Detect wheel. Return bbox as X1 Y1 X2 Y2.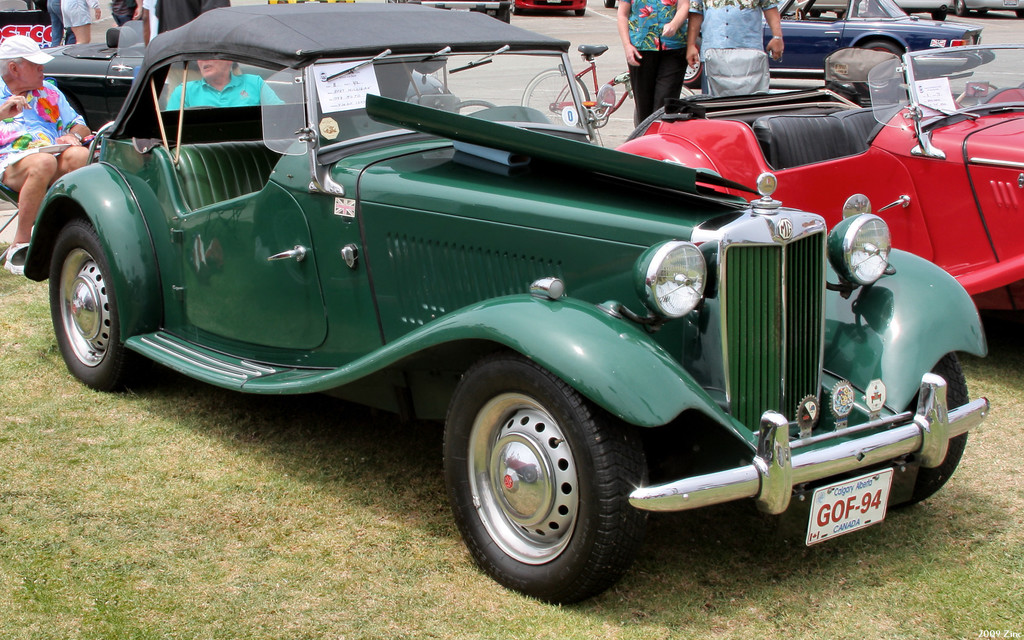
894 349 972 511.
